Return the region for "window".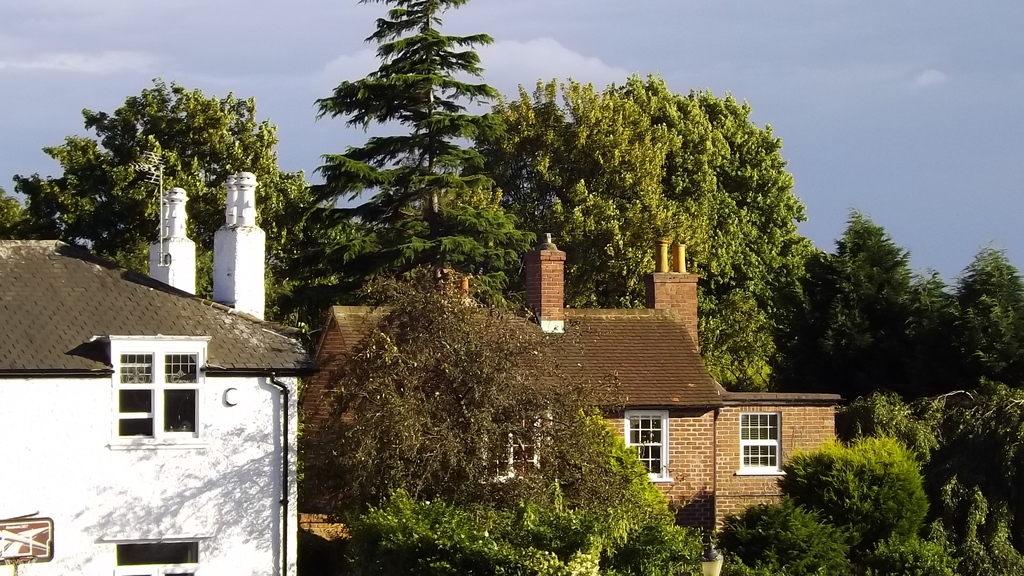
[620,406,668,484].
